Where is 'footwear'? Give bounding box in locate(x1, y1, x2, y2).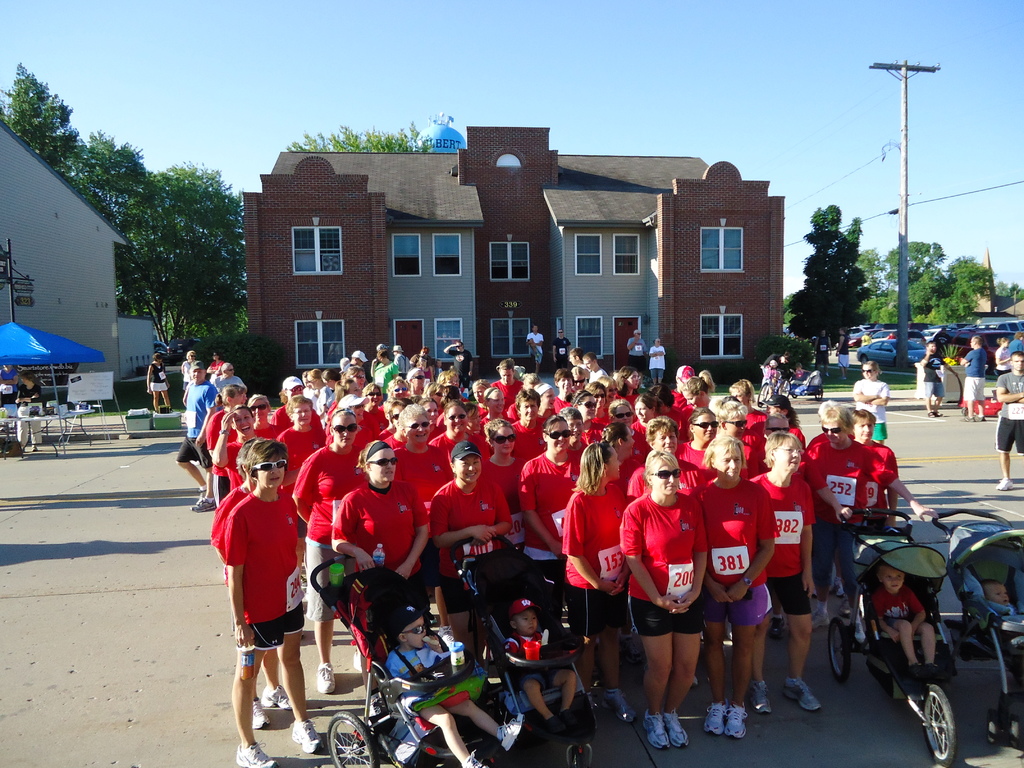
locate(926, 409, 941, 420).
